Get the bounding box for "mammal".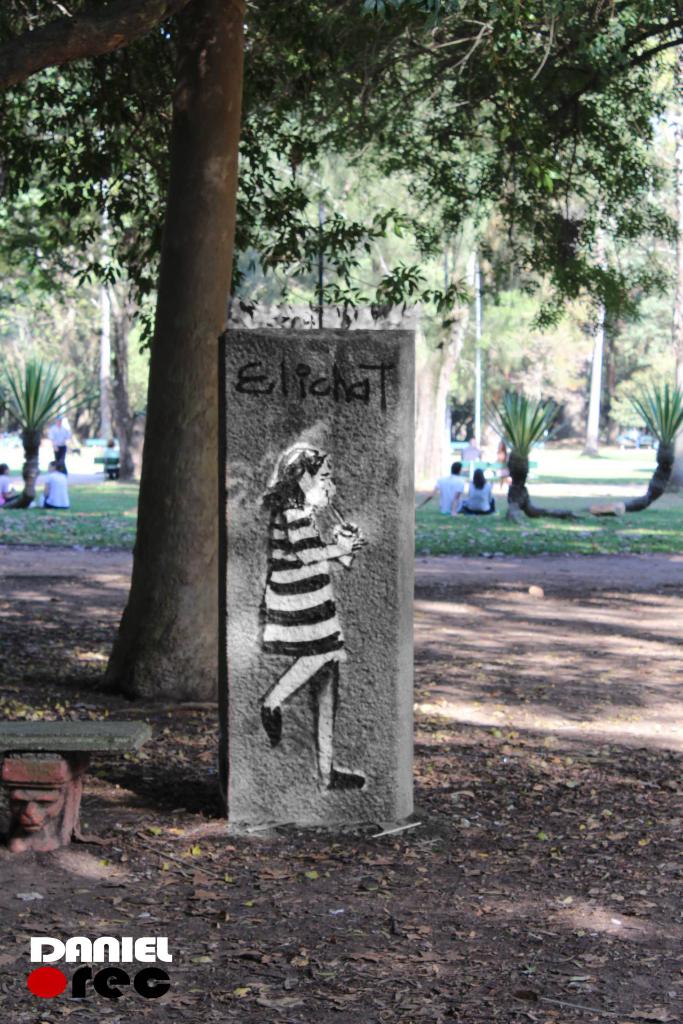
<box>463,468,498,517</box>.
